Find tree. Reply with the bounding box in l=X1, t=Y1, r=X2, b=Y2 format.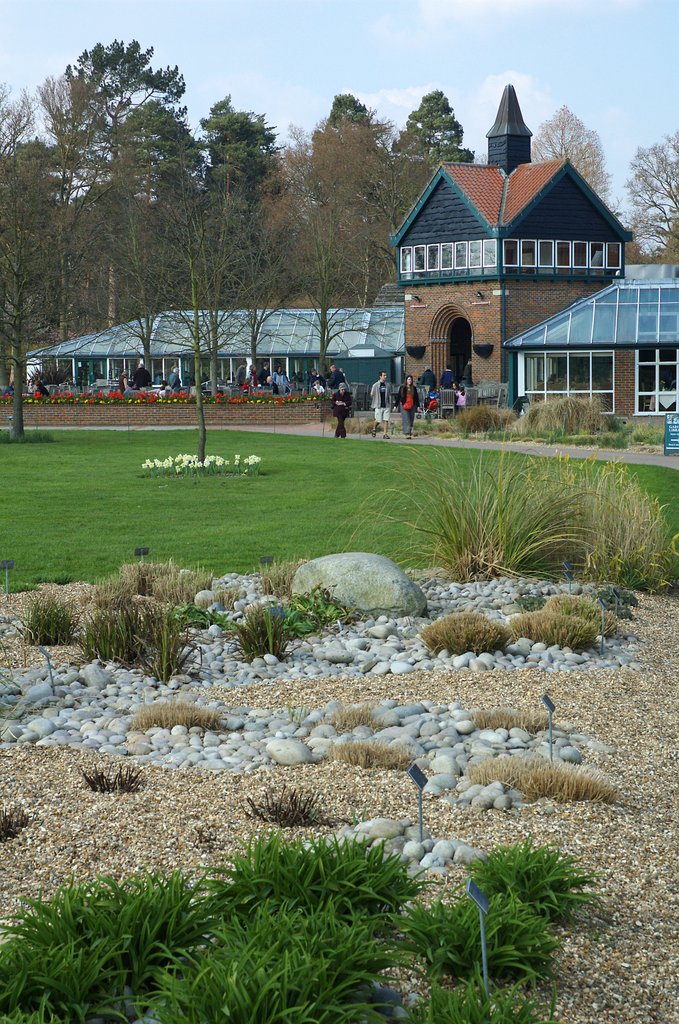
l=388, t=88, r=476, b=173.
